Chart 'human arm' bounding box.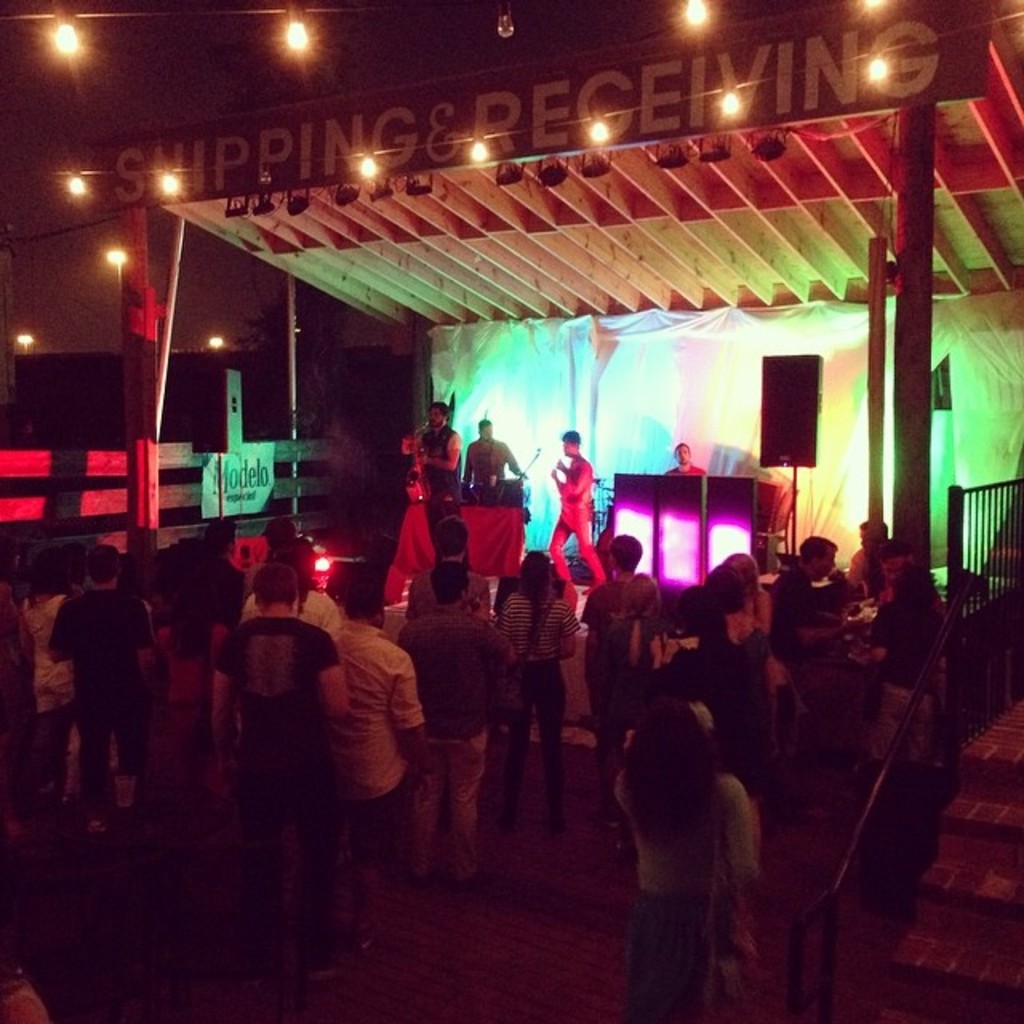
Charted: 853, 598, 891, 664.
